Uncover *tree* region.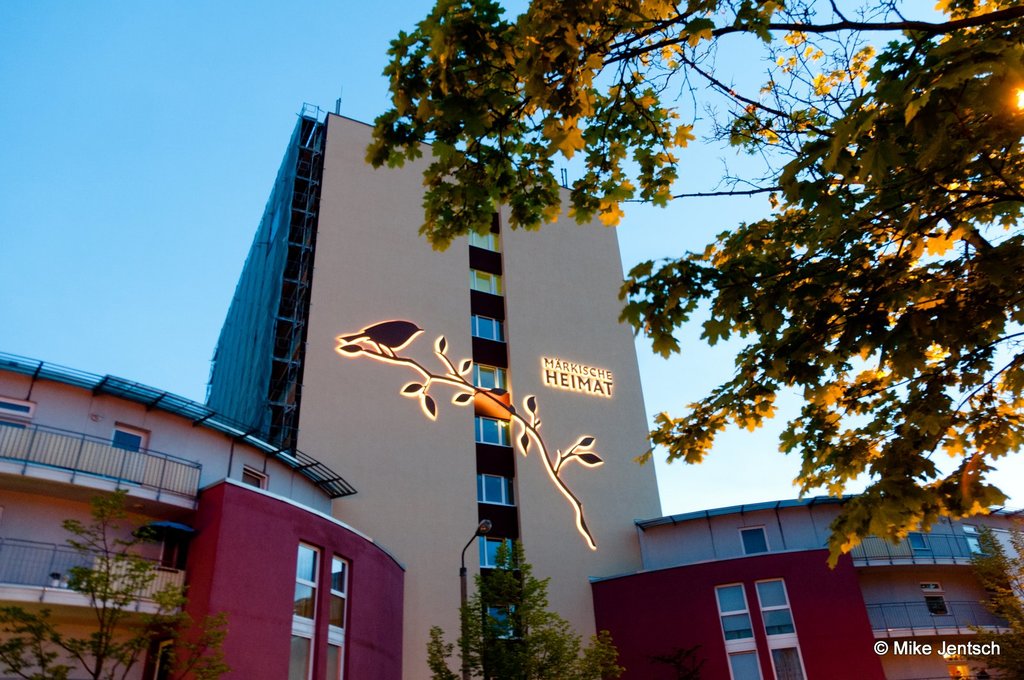
Uncovered: {"left": 360, "top": 0, "right": 1023, "bottom": 572}.
